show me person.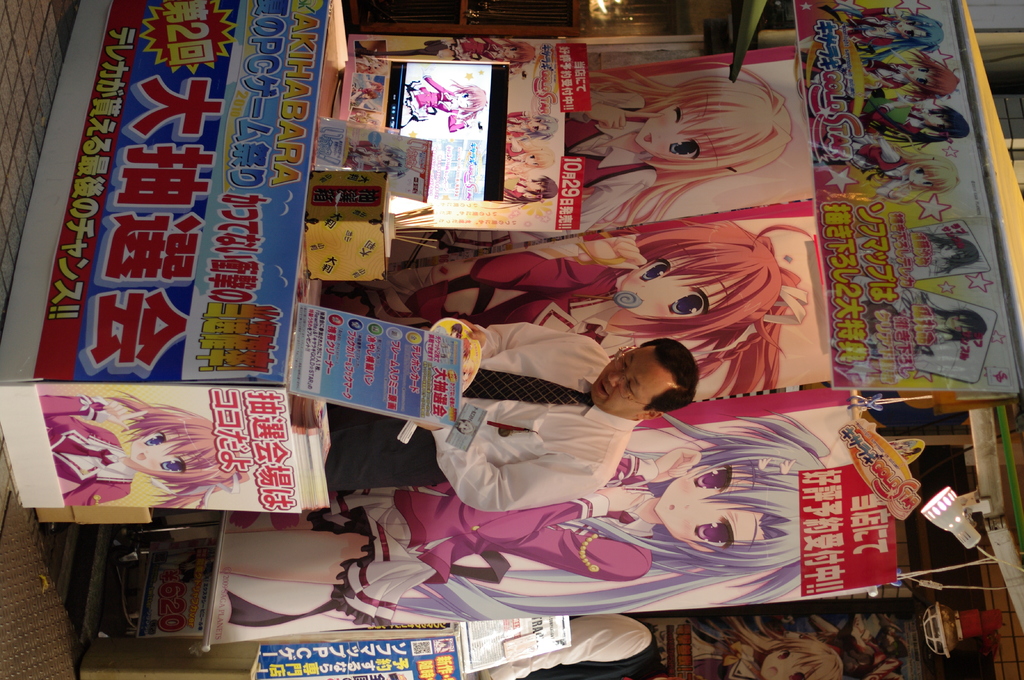
person is here: (x1=412, y1=221, x2=787, y2=403).
